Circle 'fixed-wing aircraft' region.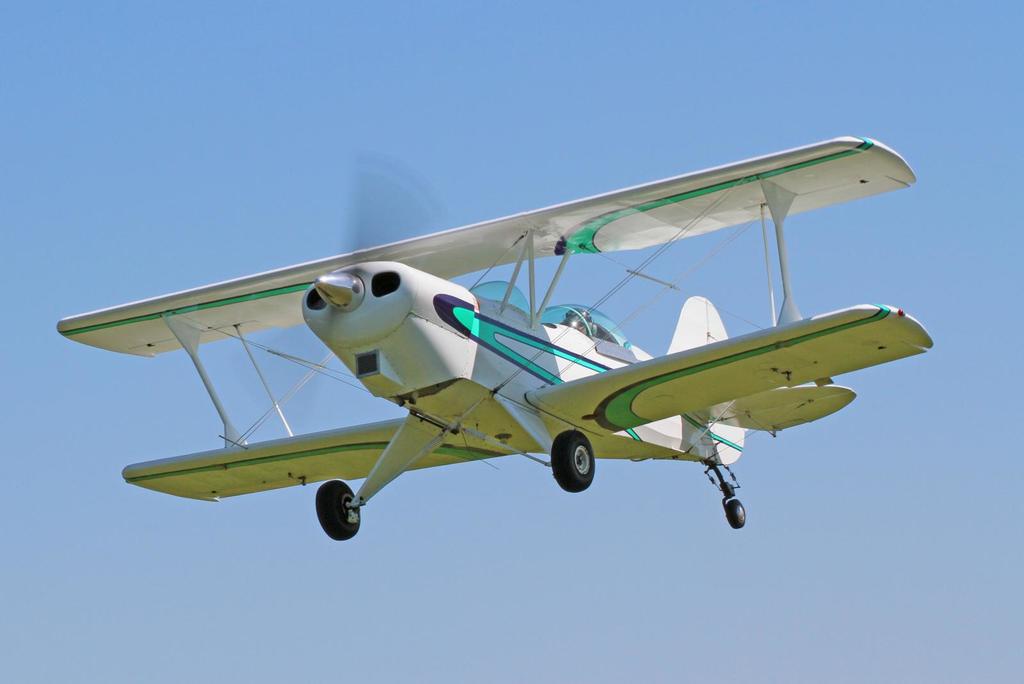
Region: detection(68, 113, 928, 560).
